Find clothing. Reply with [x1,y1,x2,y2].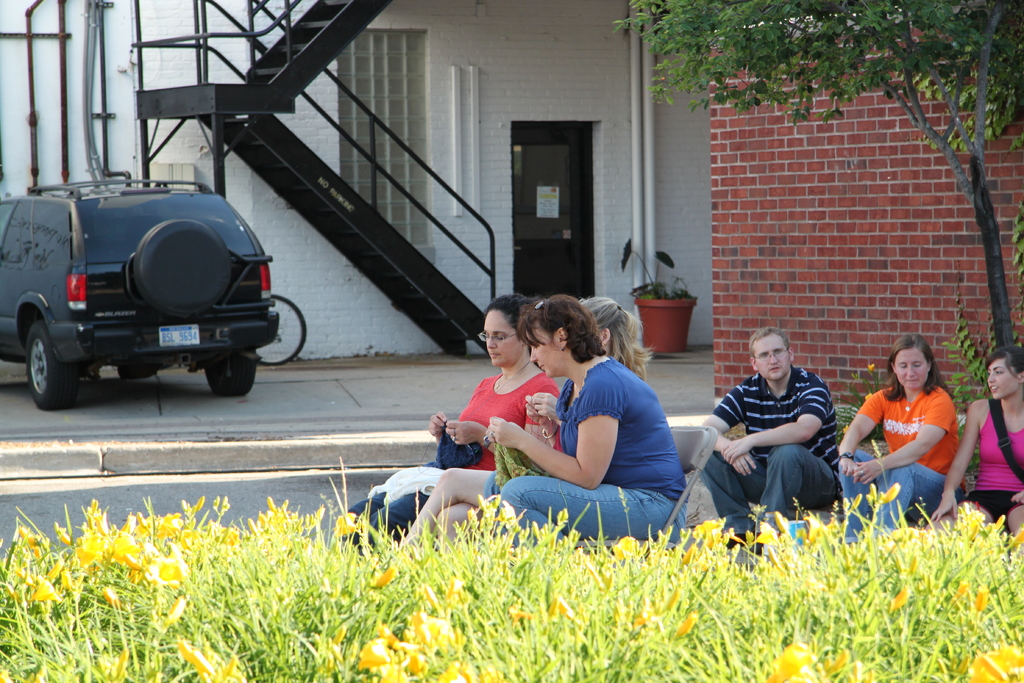
[715,331,860,531].
